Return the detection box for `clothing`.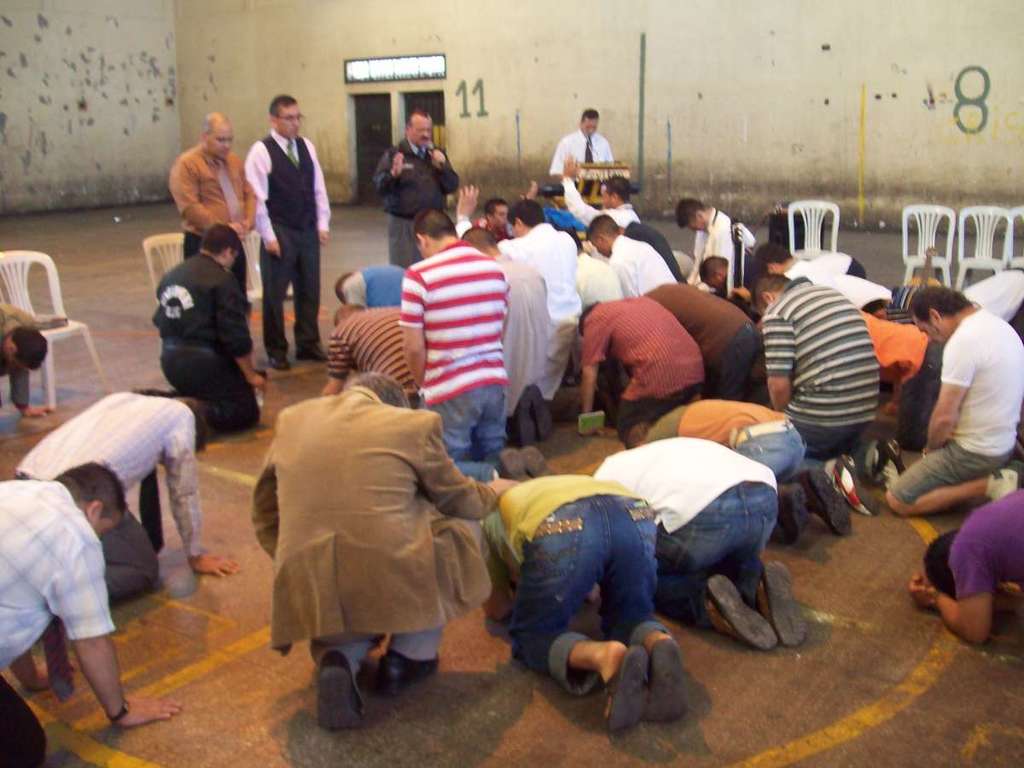
box=[608, 235, 677, 299].
